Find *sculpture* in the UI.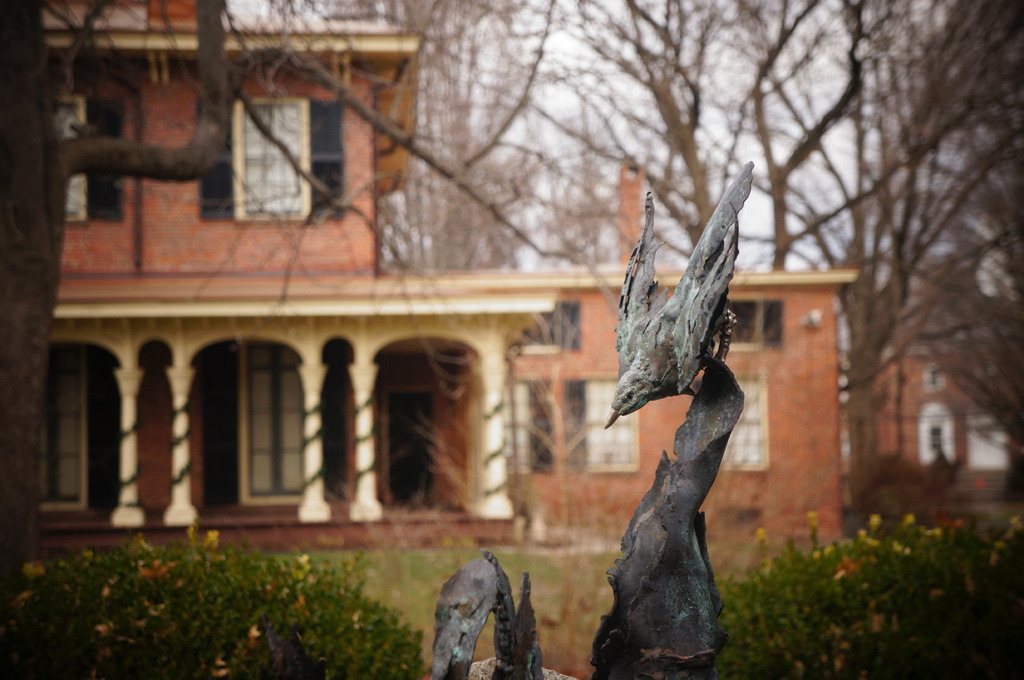
UI element at <box>429,548,548,679</box>.
